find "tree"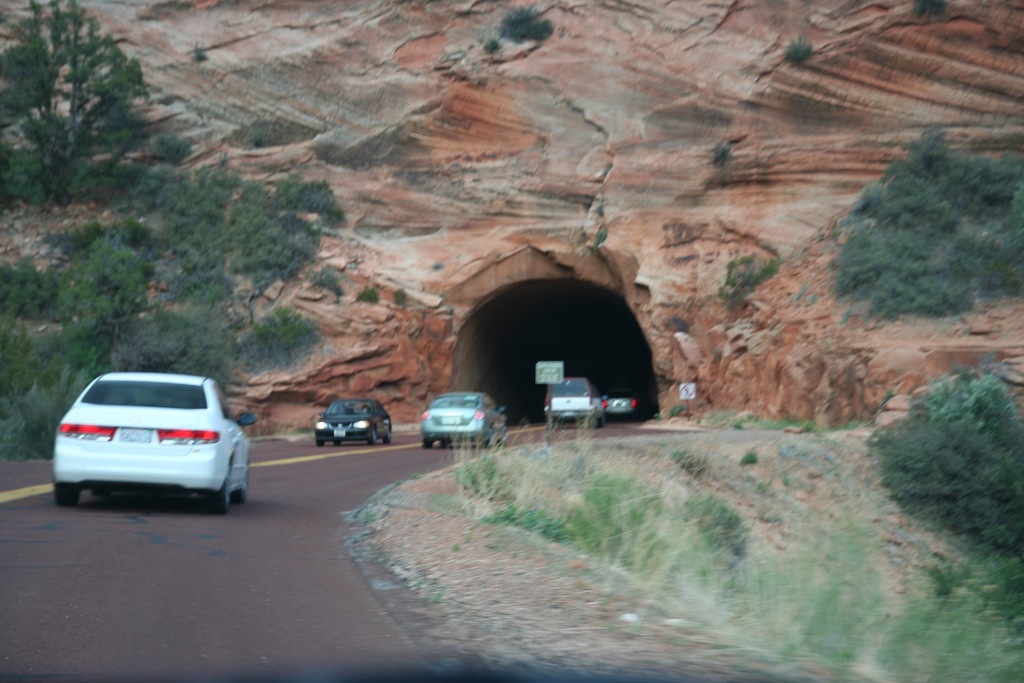
832 130 1023 313
